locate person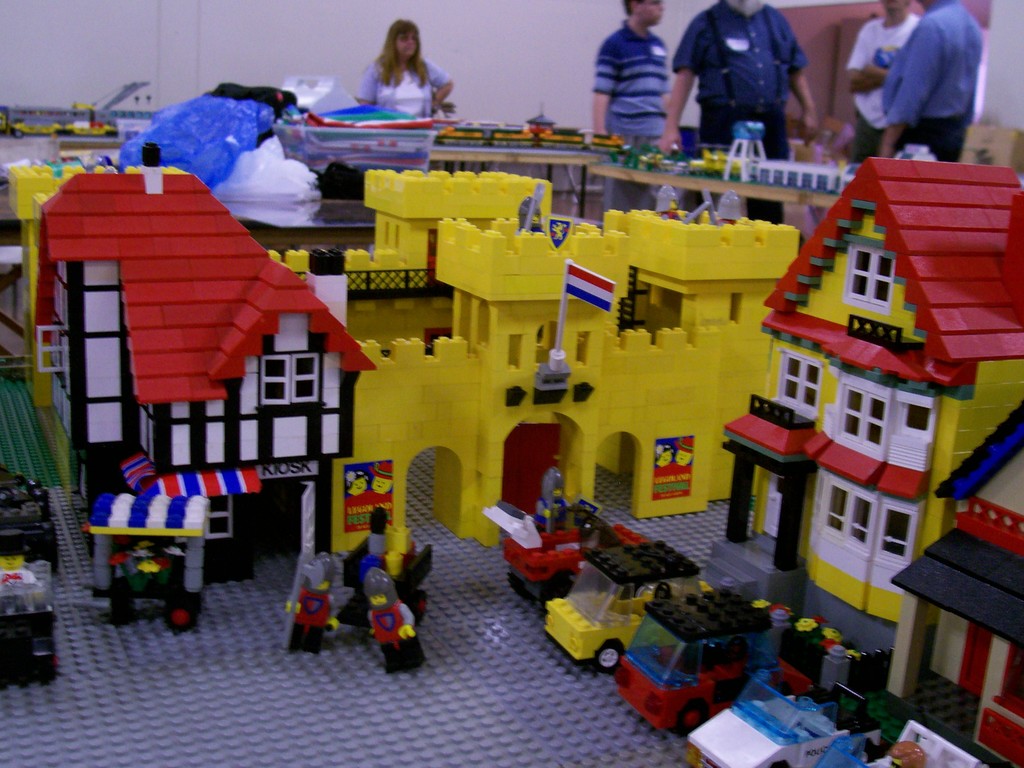
l=877, t=0, r=986, b=164
